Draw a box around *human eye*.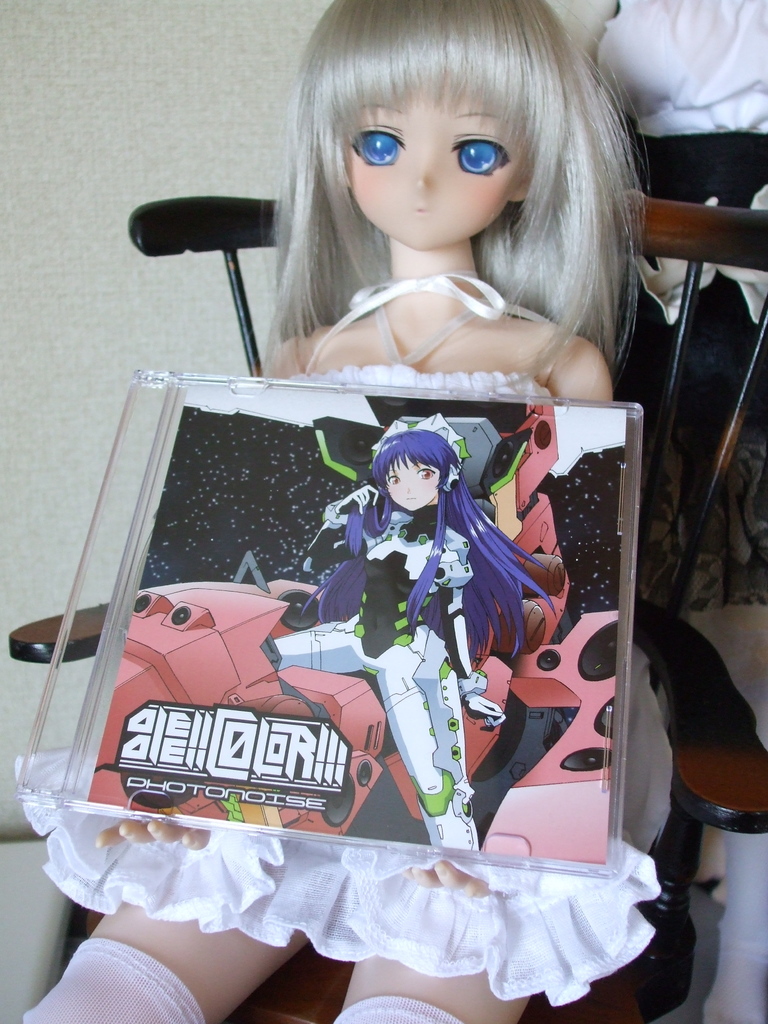
region(452, 128, 516, 180).
